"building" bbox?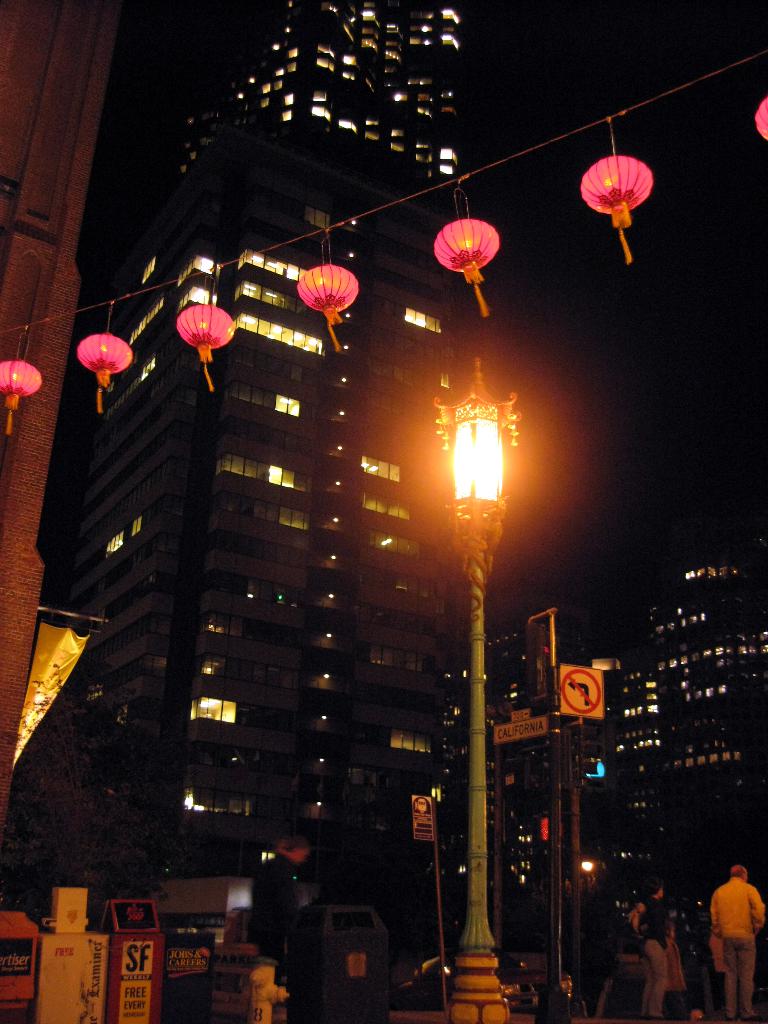
bbox(0, 2, 113, 815)
